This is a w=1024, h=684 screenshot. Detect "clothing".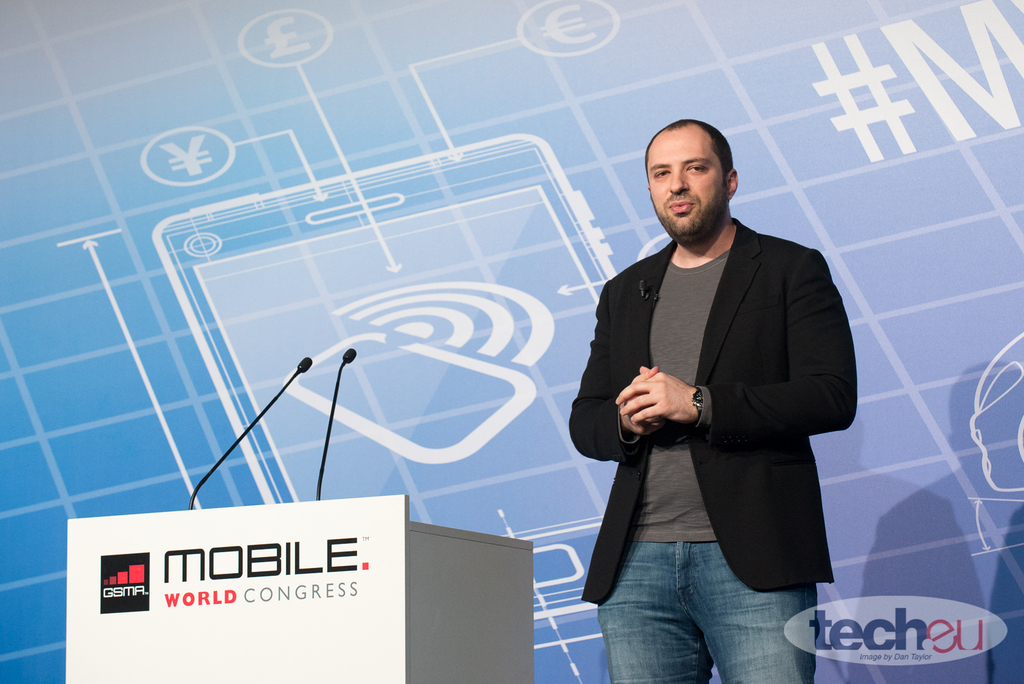
<box>596,206,848,619</box>.
